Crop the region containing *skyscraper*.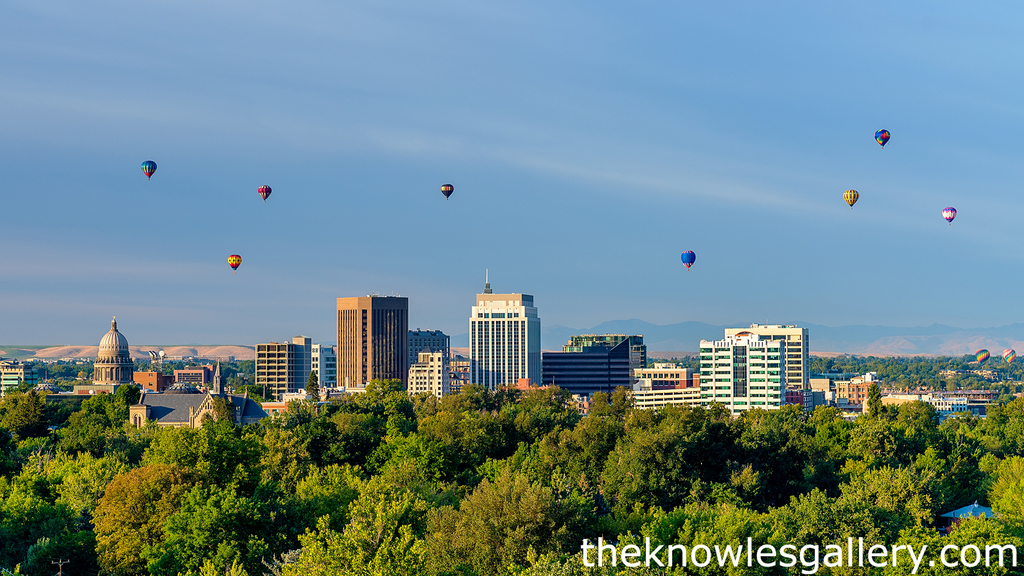
Crop region: [686,322,819,415].
